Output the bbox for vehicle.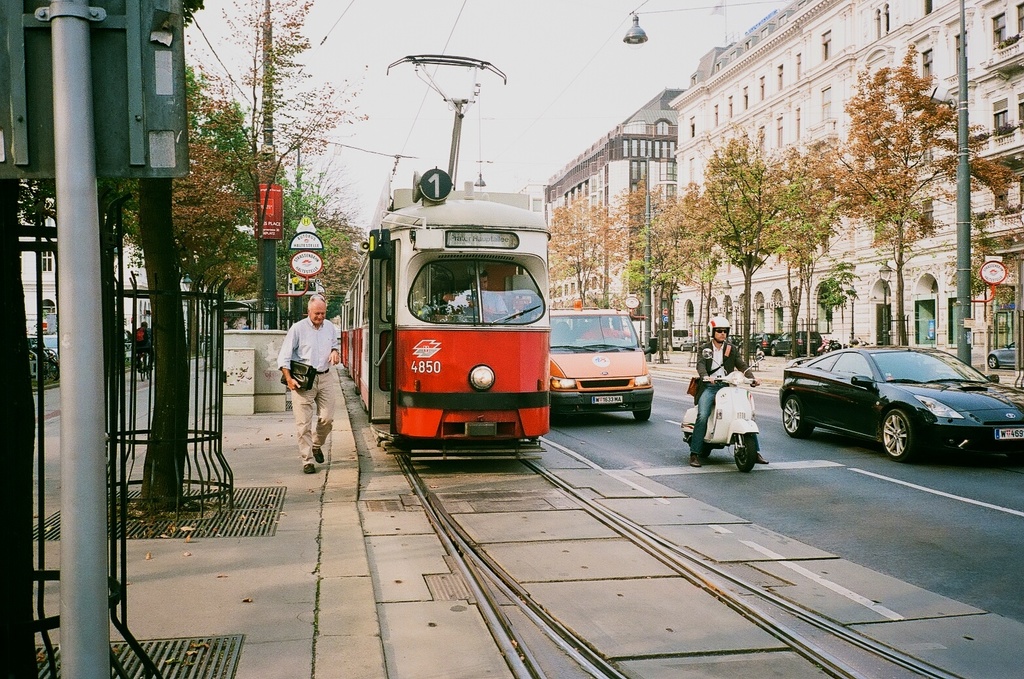
(left=550, top=308, right=656, bottom=420).
